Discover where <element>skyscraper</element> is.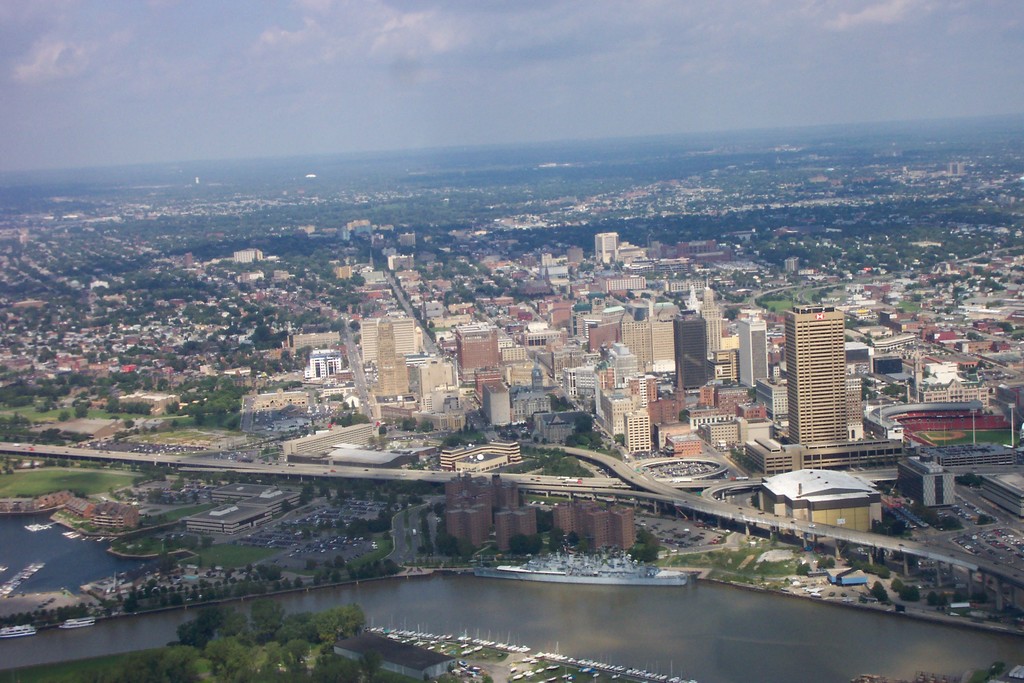
Discovered at bbox(771, 300, 882, 480).
